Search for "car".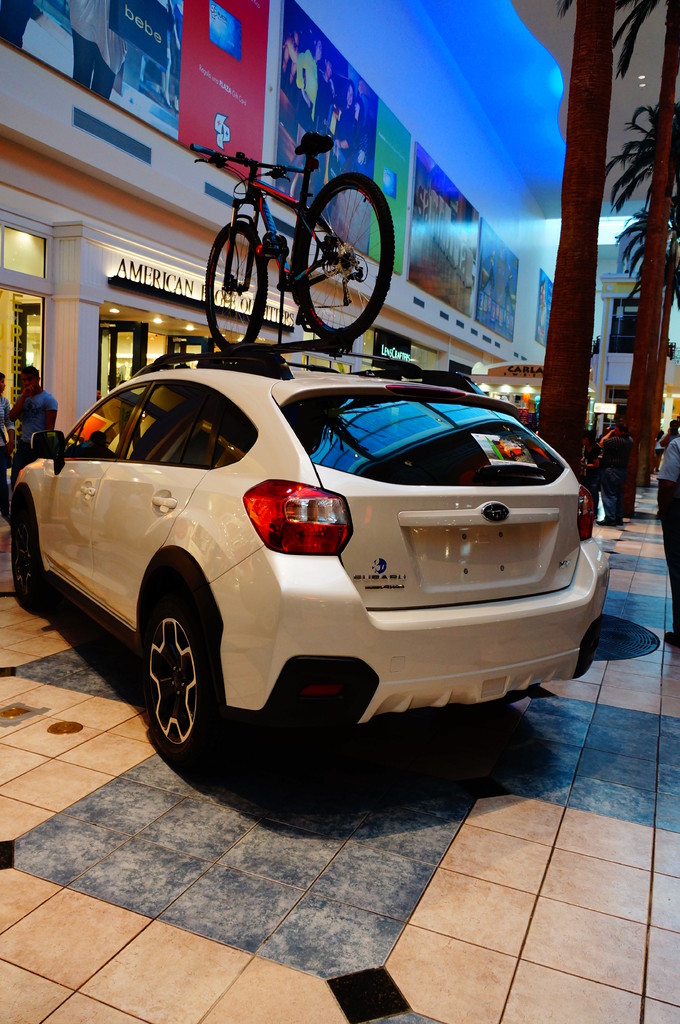
Found at bbox(22, 335, 610, 808).
